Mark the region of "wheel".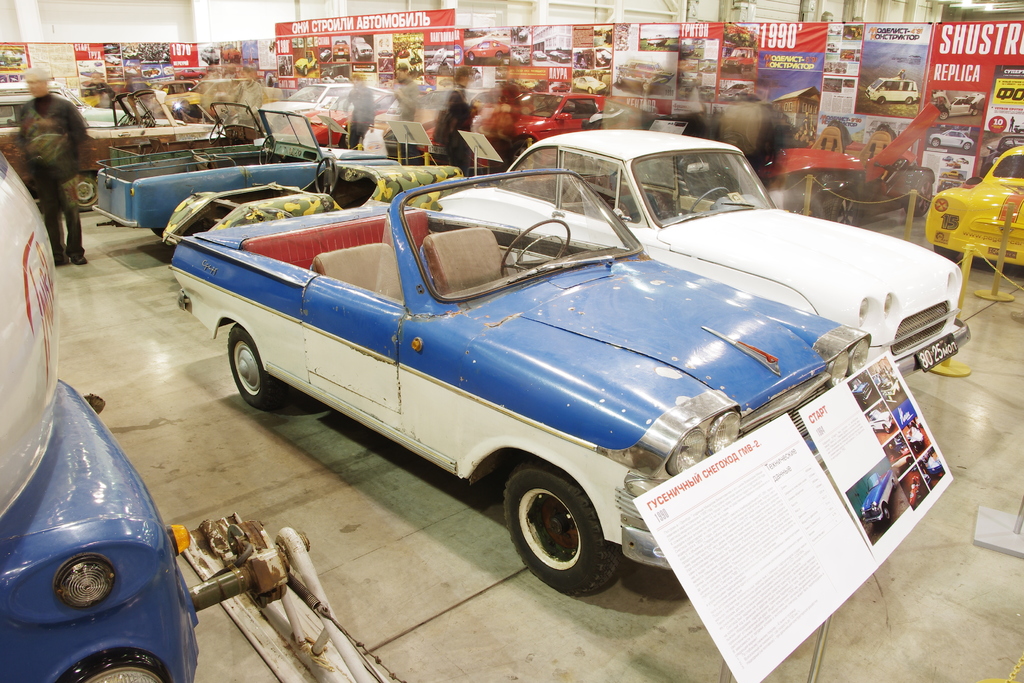
Region: <region>260, 136, 277, 163</region>.
